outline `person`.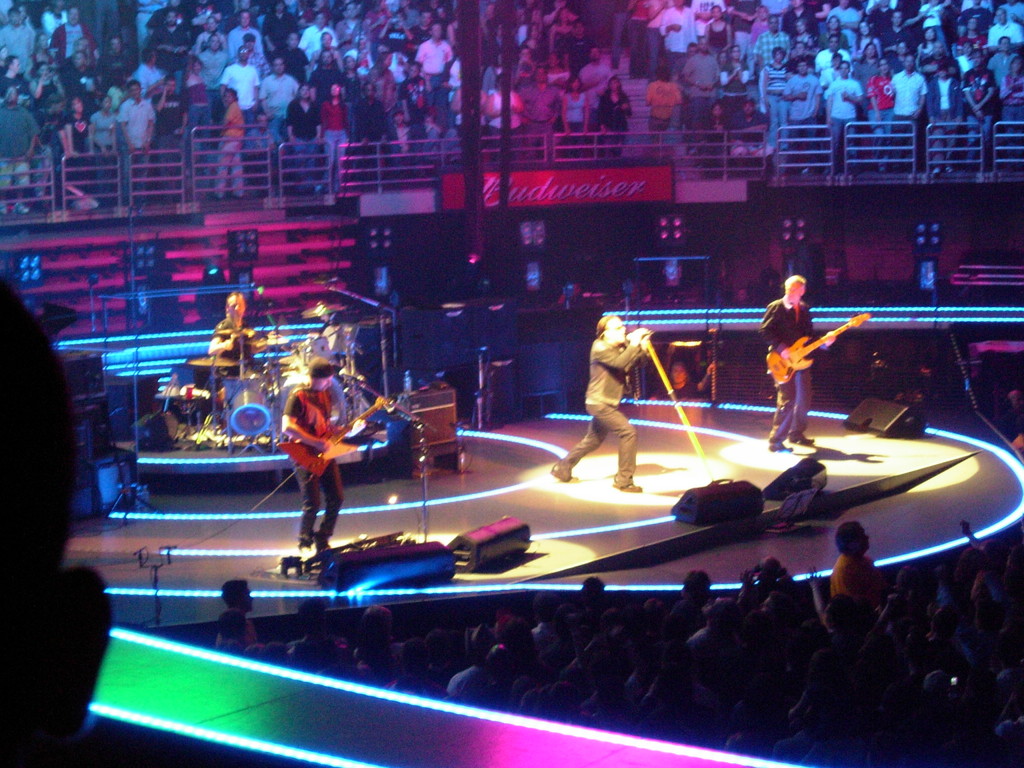
Outline: 733 97 771 139.
